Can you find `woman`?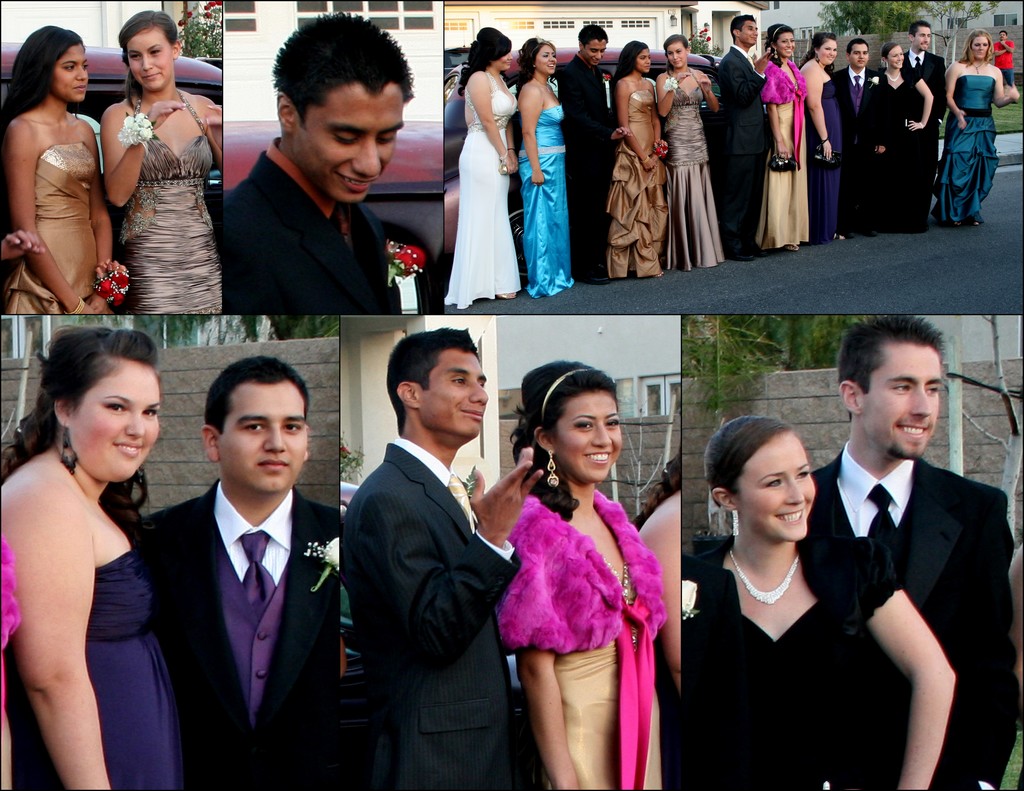
Yes, bounding box: x1=799 y1=31 x2=849 y2=245.
